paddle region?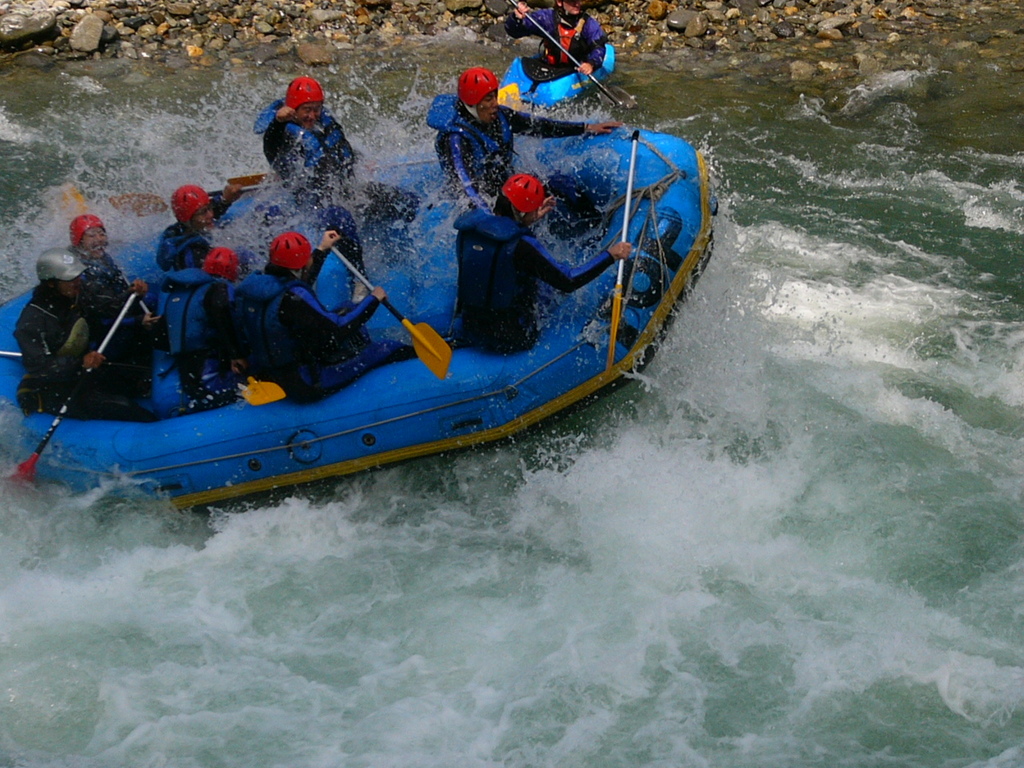
pyautogui.locateOnScreen(331, 249, 451, 381)
